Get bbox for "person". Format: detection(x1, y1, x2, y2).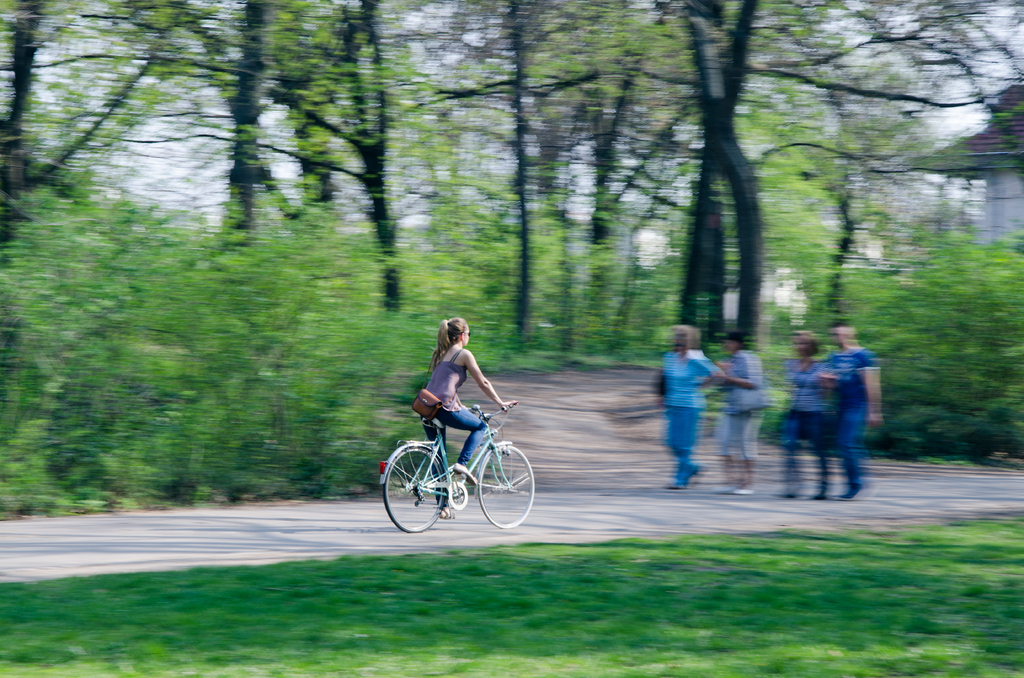
detection(408, 304, 518, 521).
